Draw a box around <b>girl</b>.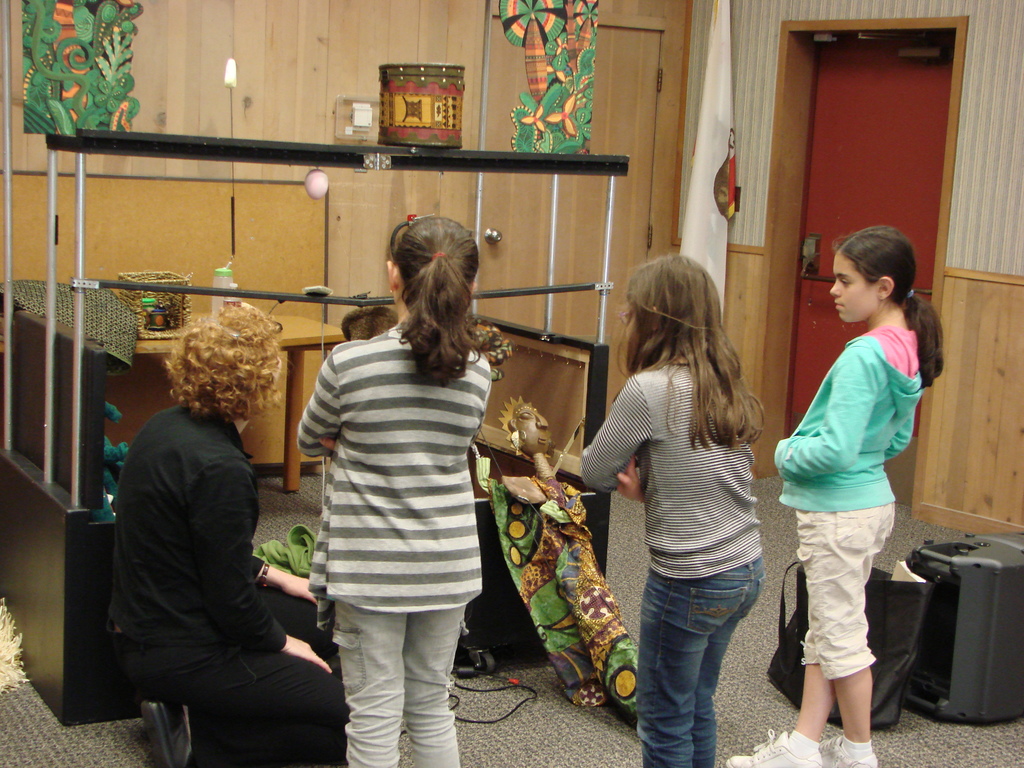
<bbox>298, 218, 493, 767</bbox>.
